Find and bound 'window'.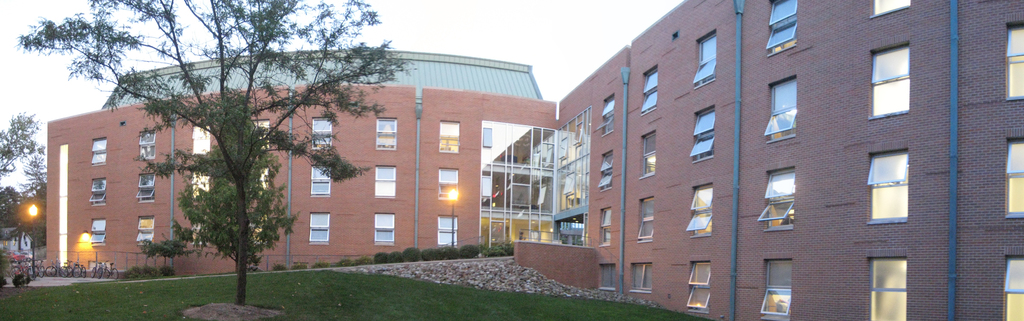
Bound: x1=1002 y1=127 x2=1023 y2=218.
